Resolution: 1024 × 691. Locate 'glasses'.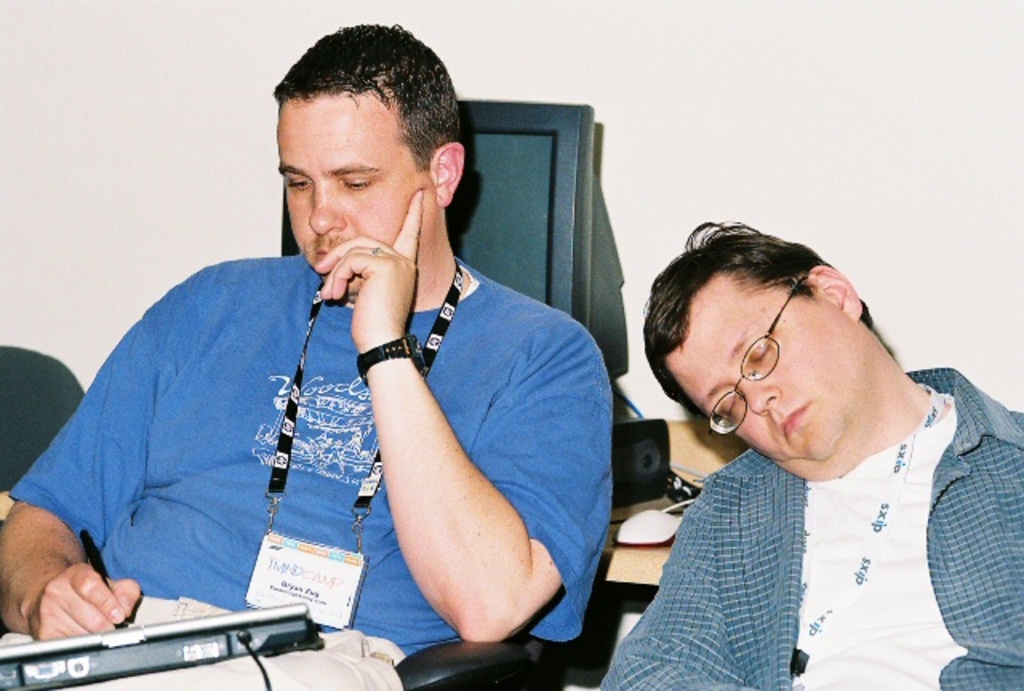
<box>706,270,808,443</box>.
